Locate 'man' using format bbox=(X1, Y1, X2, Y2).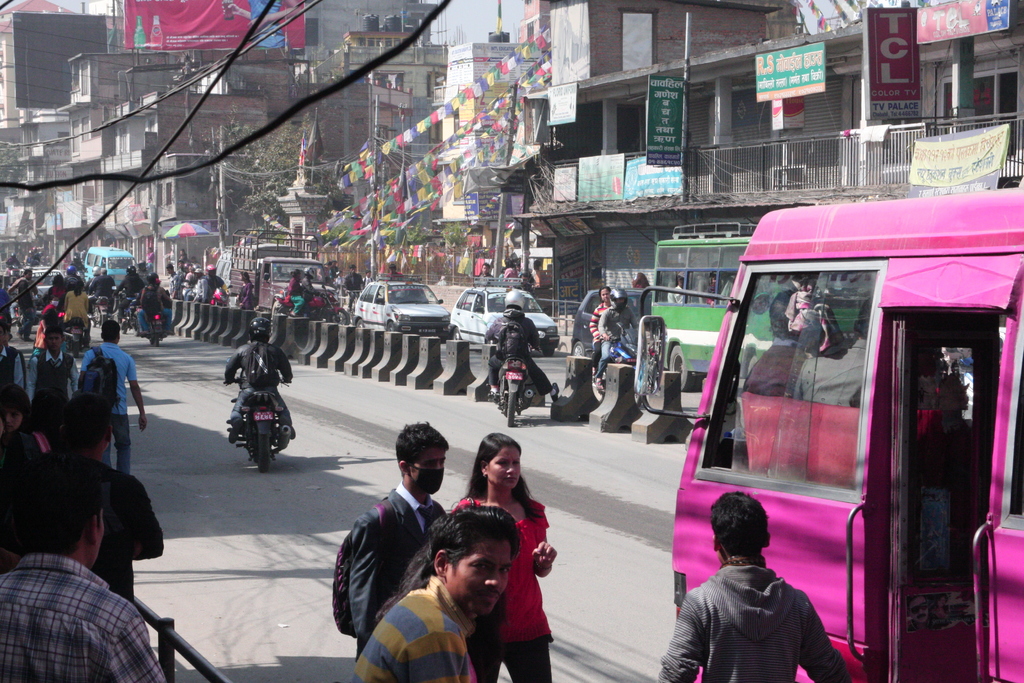
bbox=(666, 272, 688, 304).
